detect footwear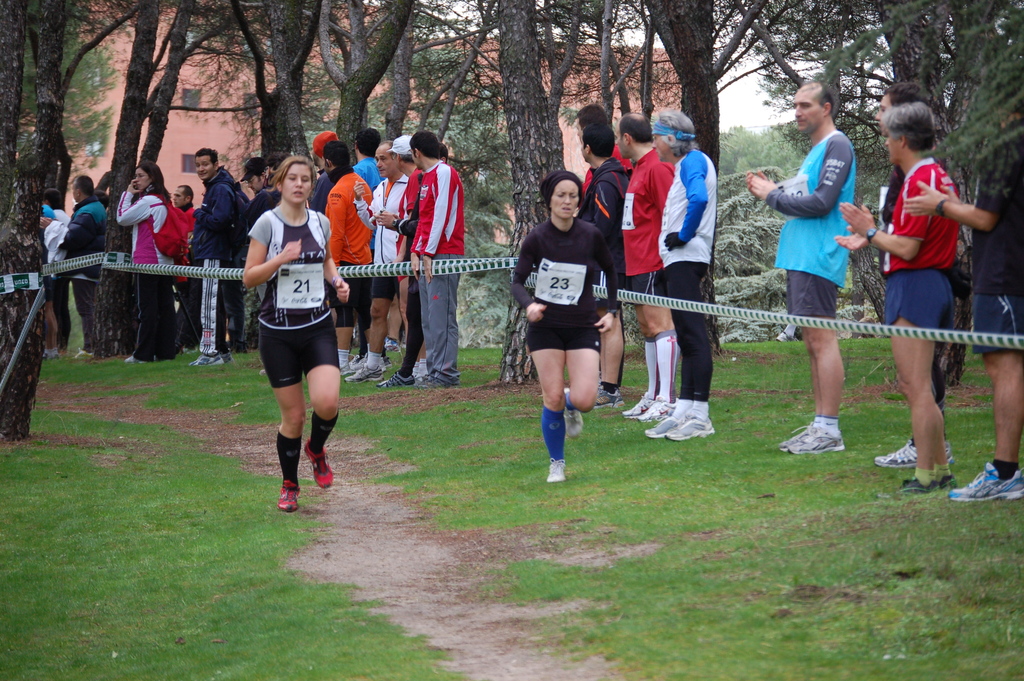
(x1=306, y1=438, x2=332, y2=489)
